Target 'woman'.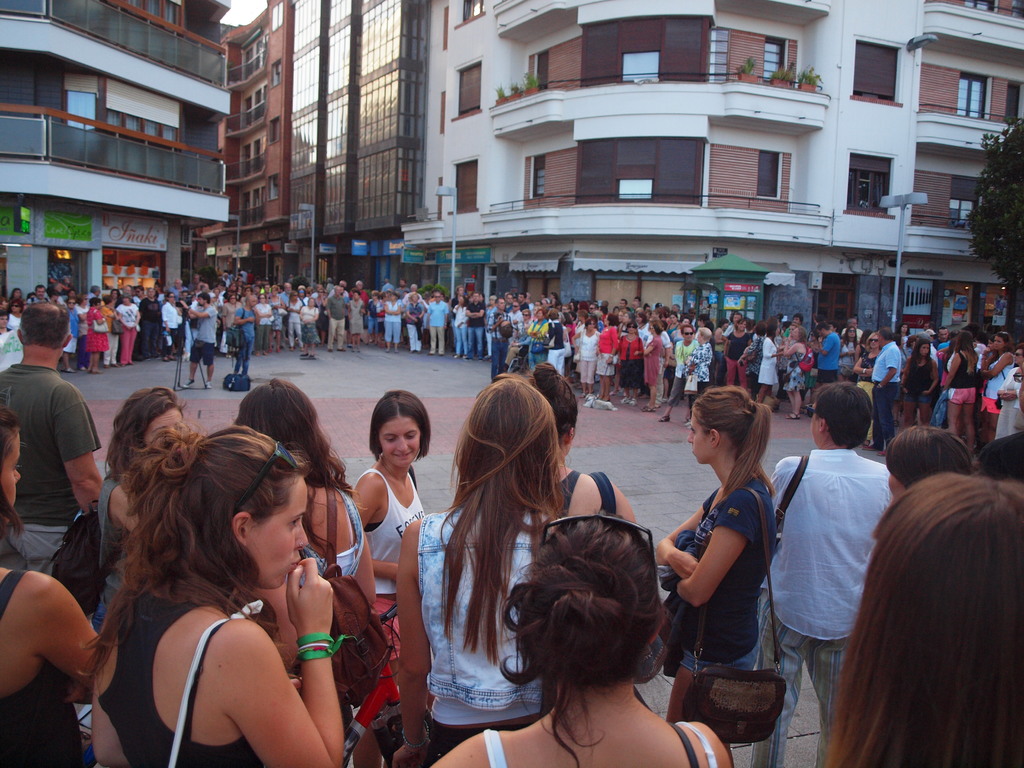
Target region: bbox(518, 358, 641, 537).
